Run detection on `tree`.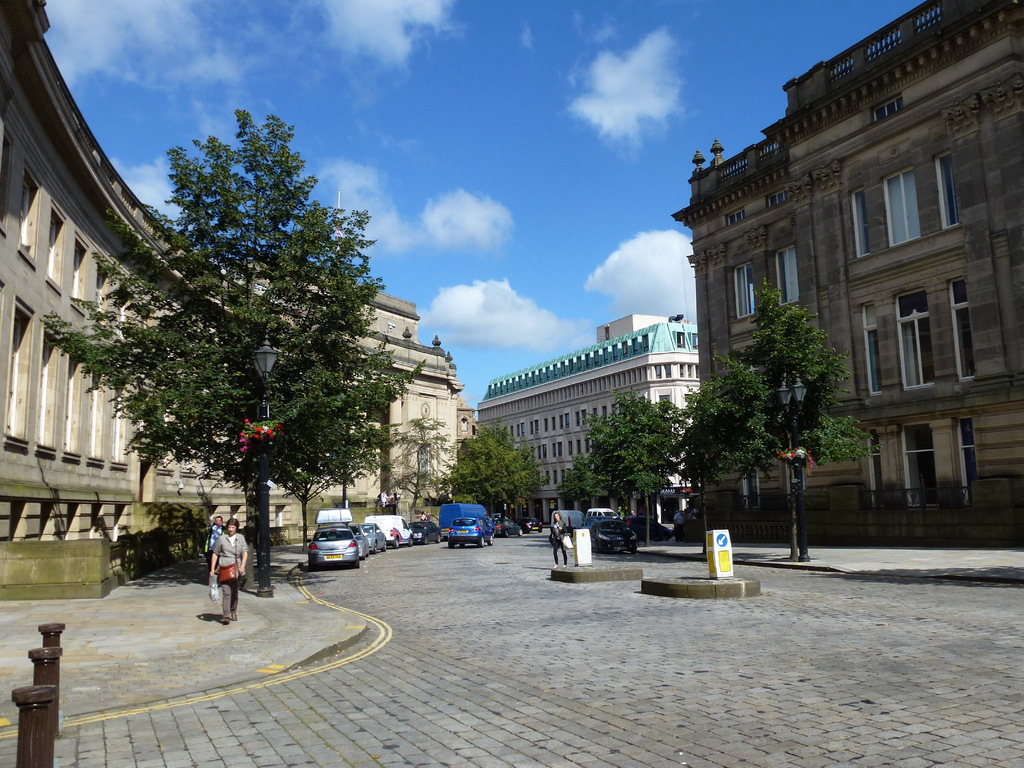
Result: [left=666, top=351, right=785, bottom=541].
